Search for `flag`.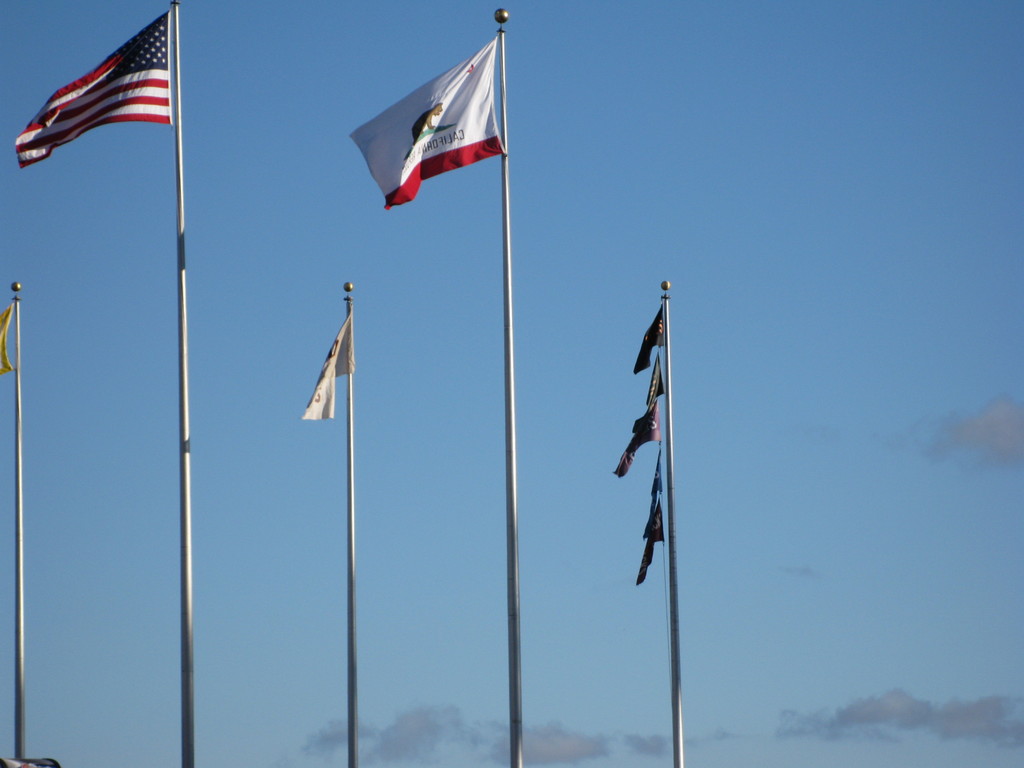
Found at 637 482 676 588.
